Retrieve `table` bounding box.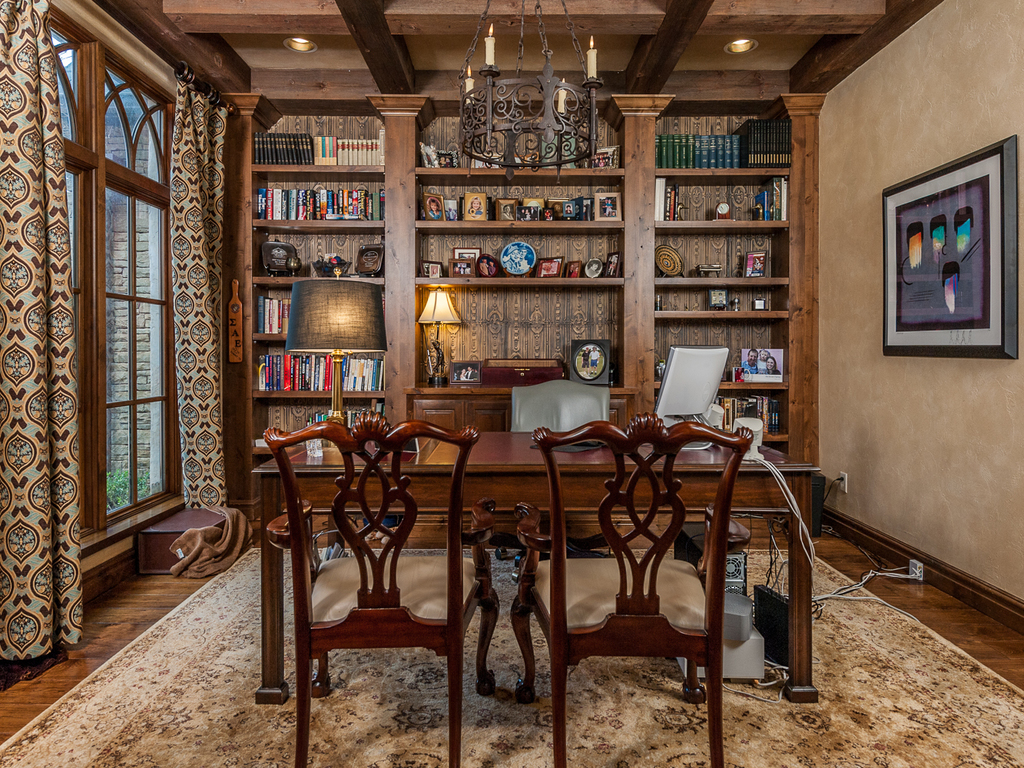
Bounding box: bbox=(246, 426, 825, 703).
